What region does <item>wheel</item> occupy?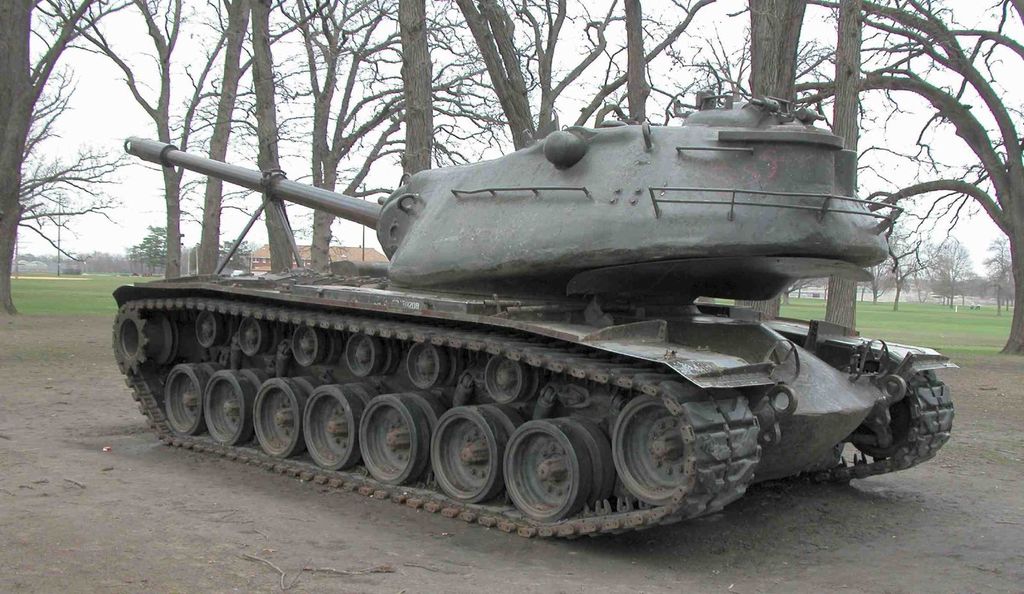
select_region(348, 333, 382, 379).
